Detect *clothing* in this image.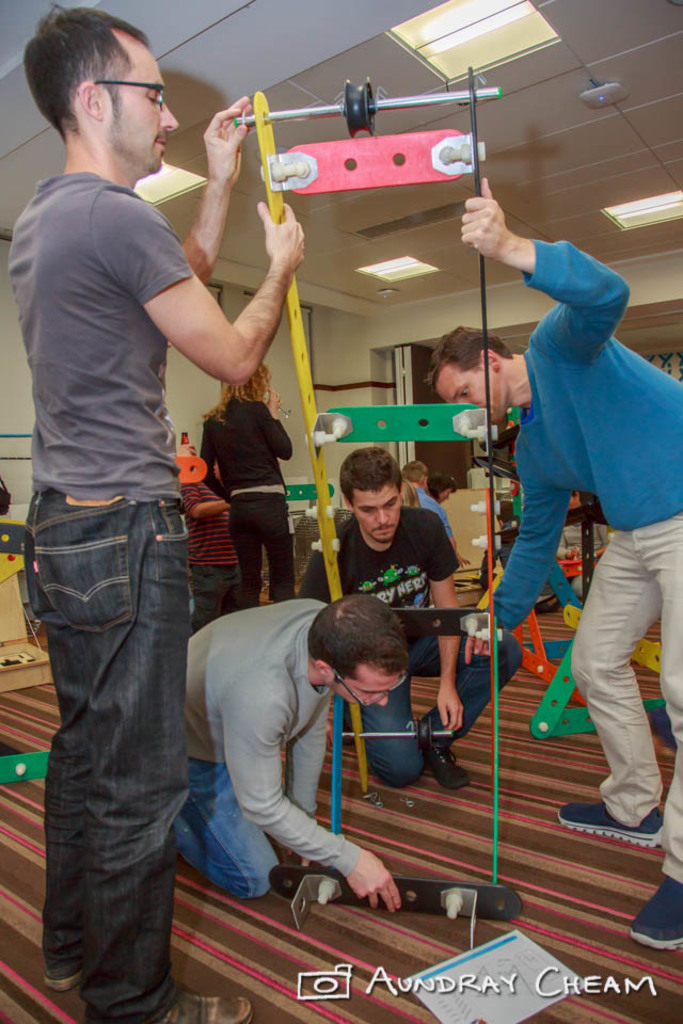
Detection: 173 597 358 900.
